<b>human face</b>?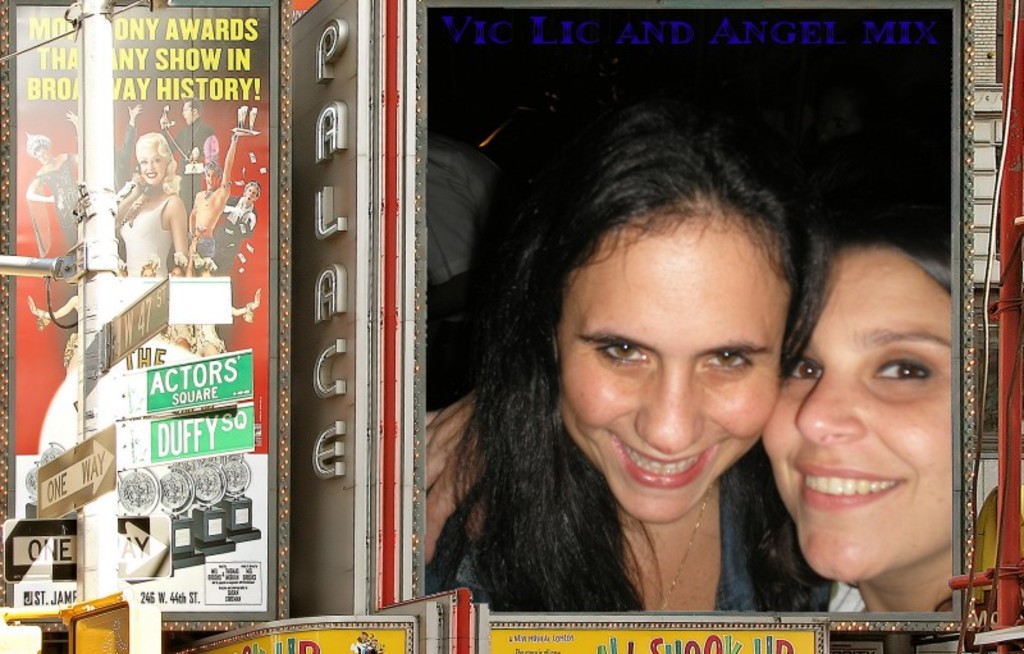
[244, 183, 256, 201]
